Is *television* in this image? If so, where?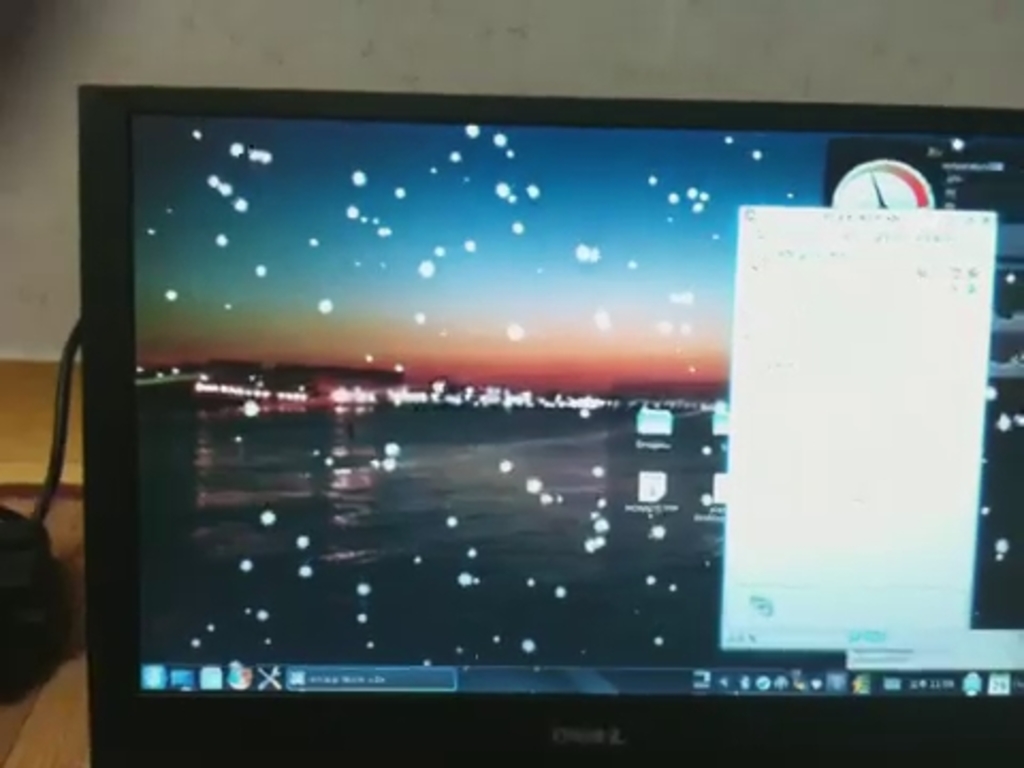
Yes, at 79, 100, 1022, 766.
